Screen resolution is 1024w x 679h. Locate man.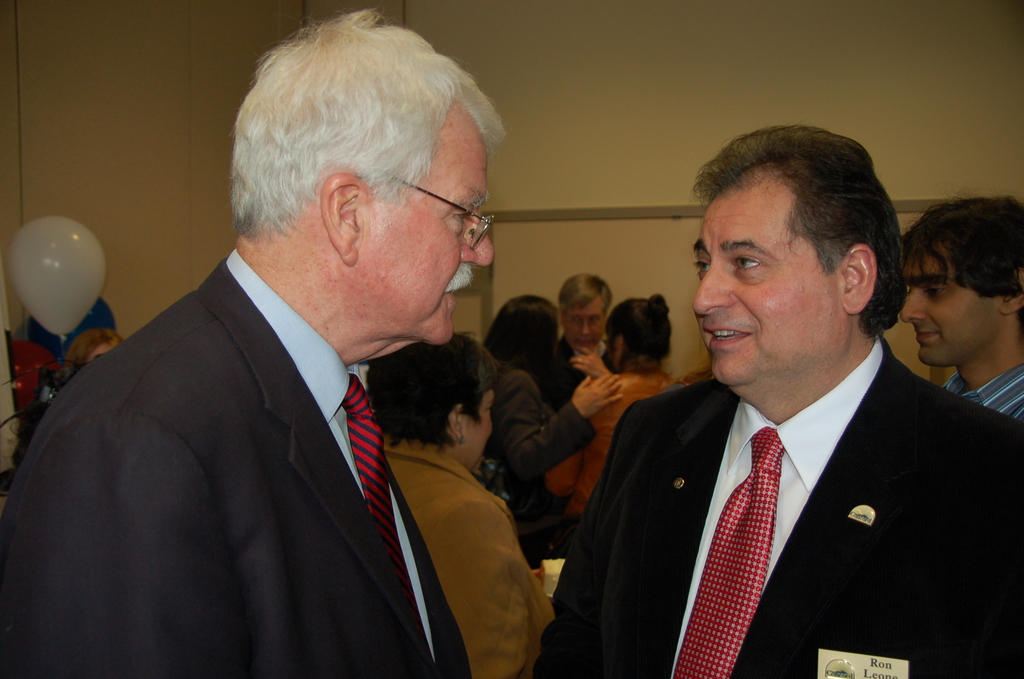
left=898, top=184, right=1023, bottom=420.
